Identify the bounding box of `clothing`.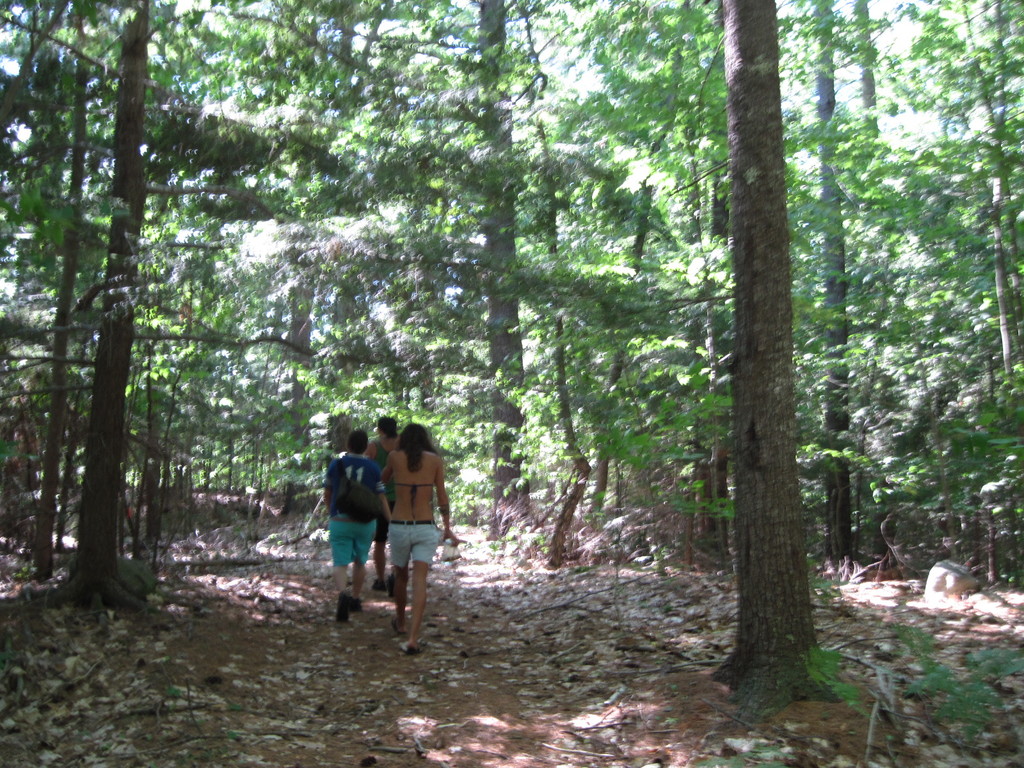
region(324, 452, 385, 566).
